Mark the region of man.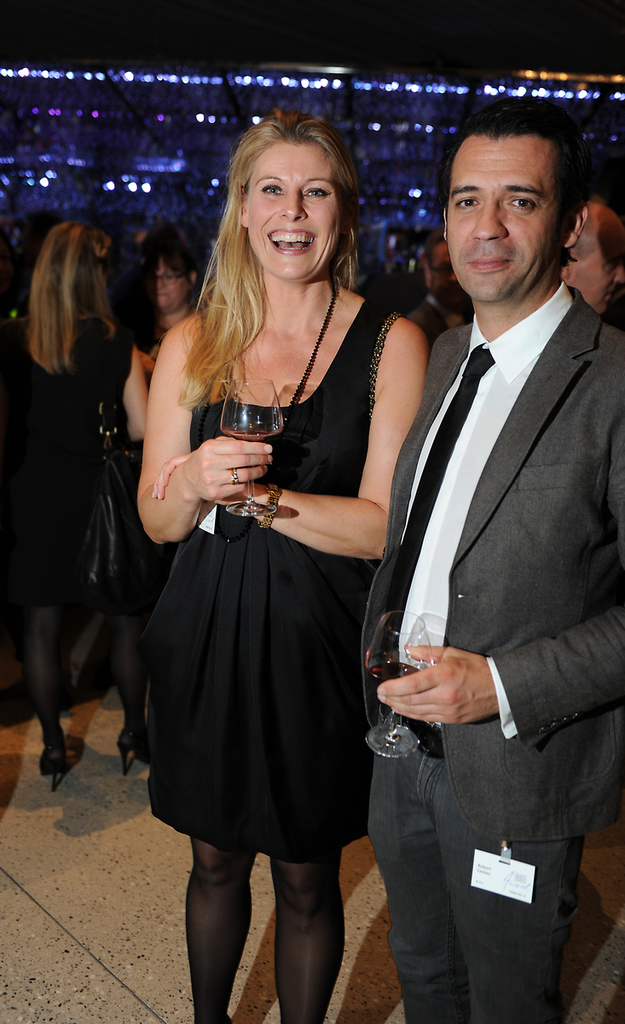
Region: [x1=362, y1=122, x2=624, y2=951].
